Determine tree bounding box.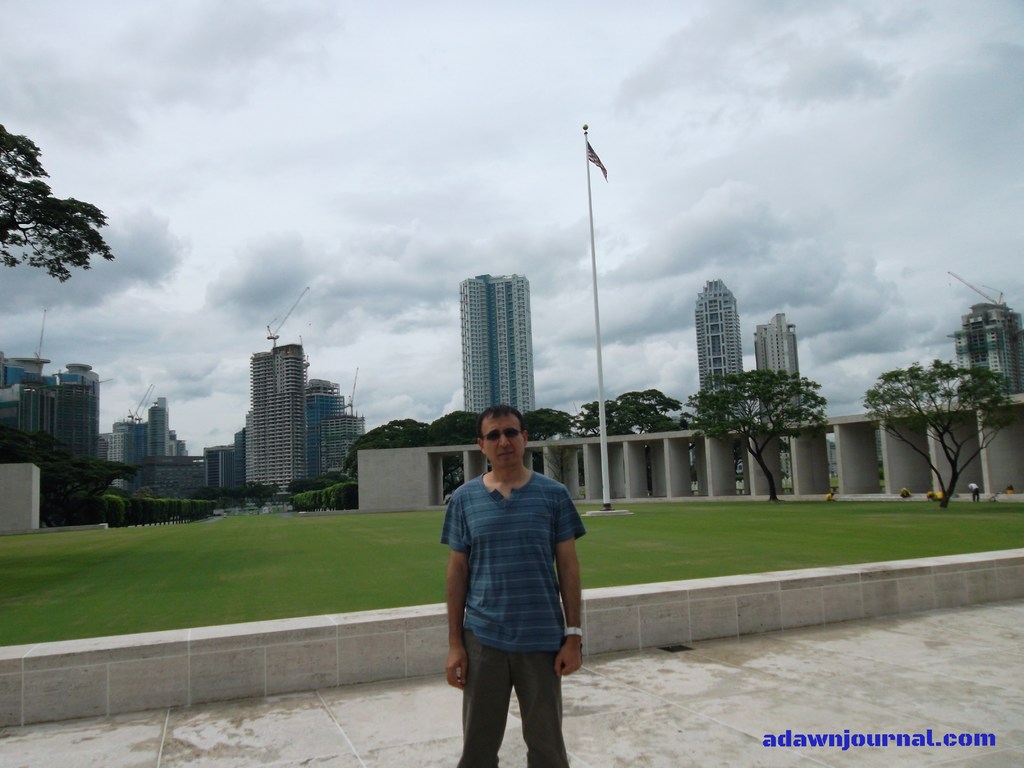
Determined: x1=0 y1=420 x2=138 y2=528.
